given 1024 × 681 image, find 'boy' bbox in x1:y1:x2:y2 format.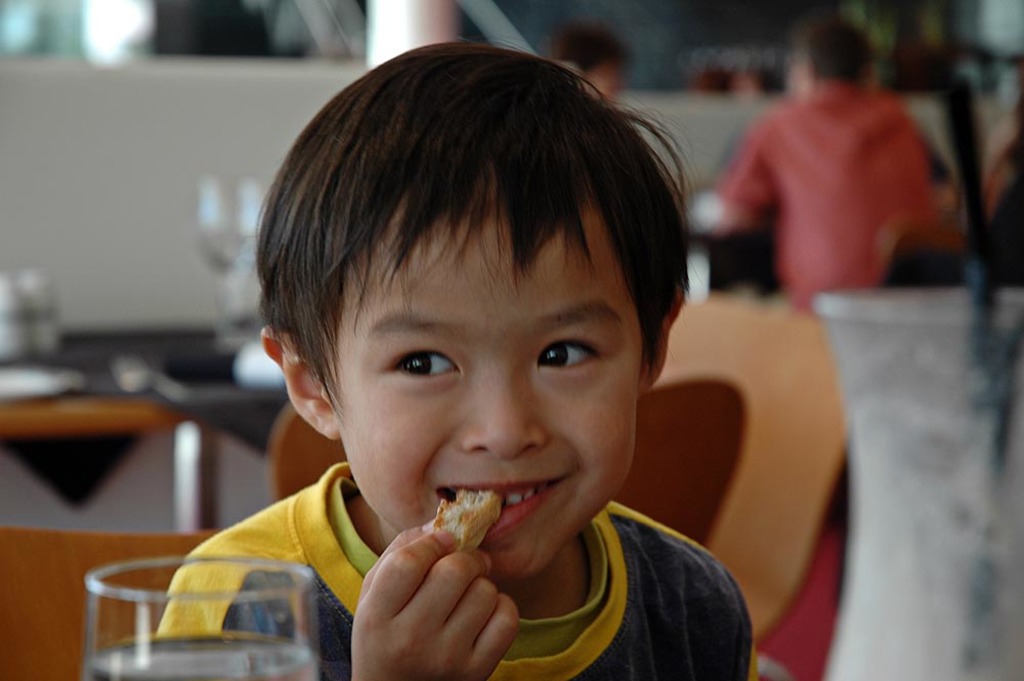
115:46:766:669.
